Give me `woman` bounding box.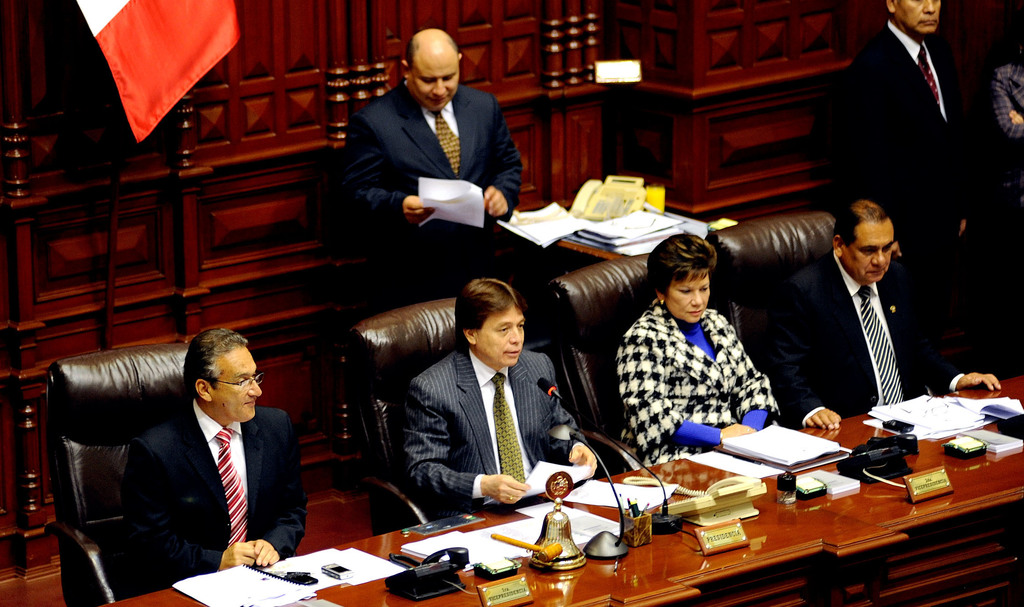
{"x1": 601, "y1": 228, "x2": 806, "y2": 471}.
